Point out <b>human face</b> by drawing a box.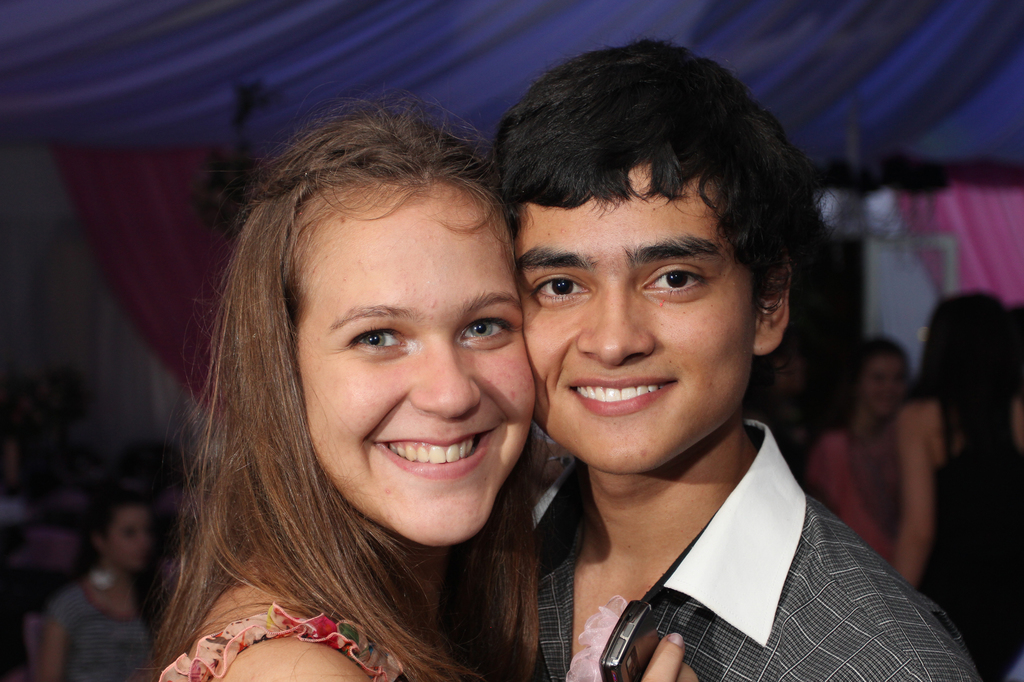
x1=294, y1=193, x2=535, y2=545.
